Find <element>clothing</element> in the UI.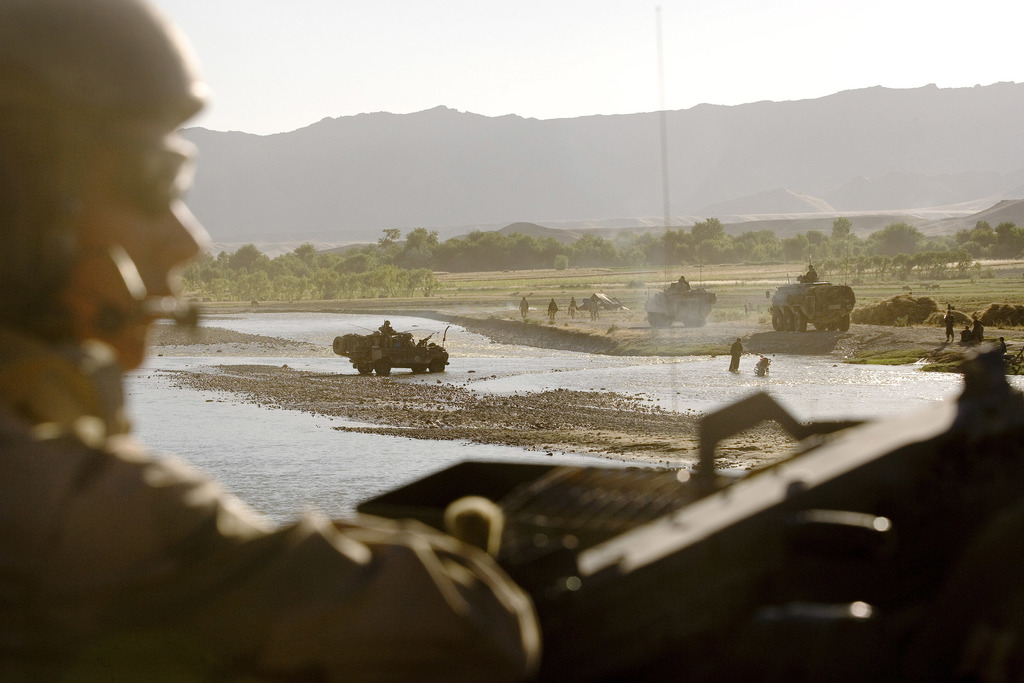
UI element at box=[517, 297, 530, 318].
